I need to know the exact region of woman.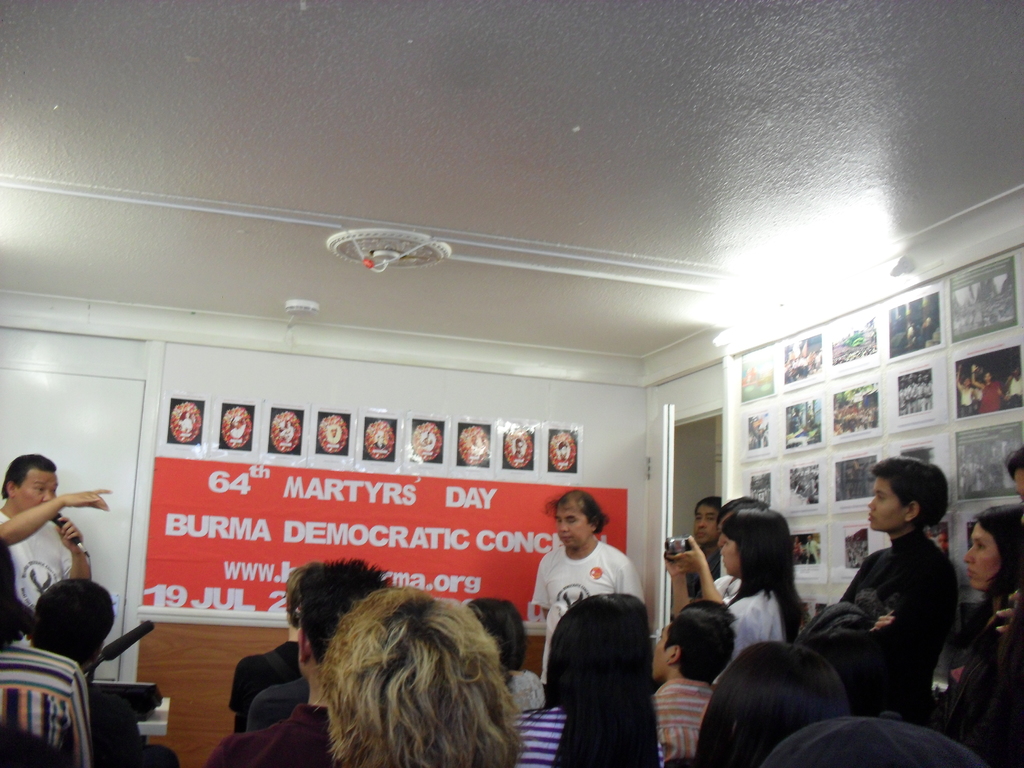
Region: [314,575,538,763].
